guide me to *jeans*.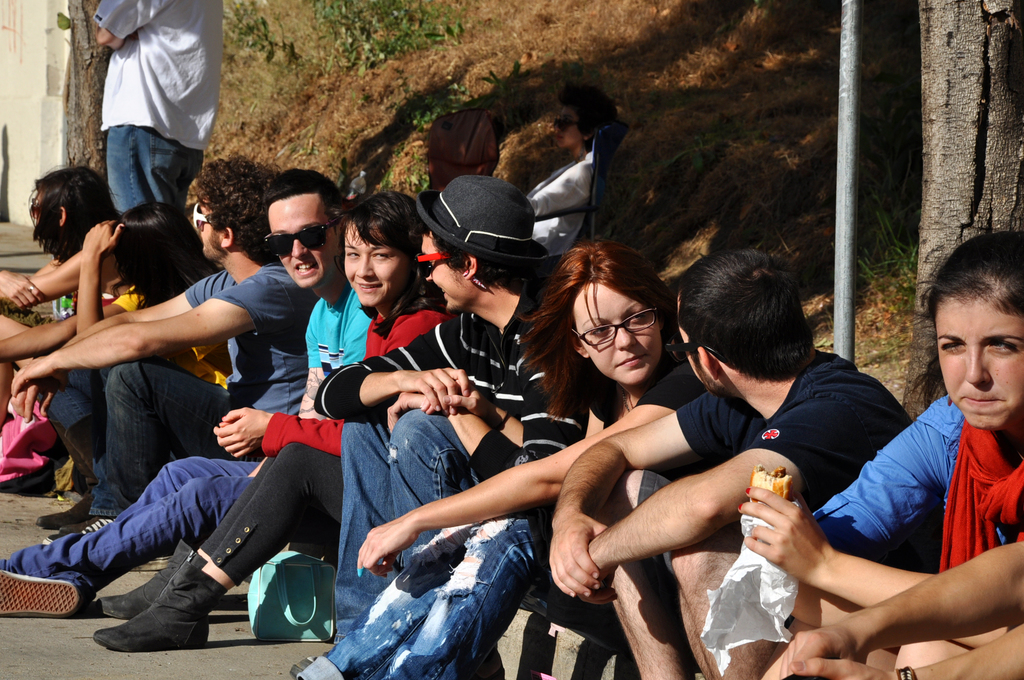
Guidance: box=[106, 124, 203, 216].
